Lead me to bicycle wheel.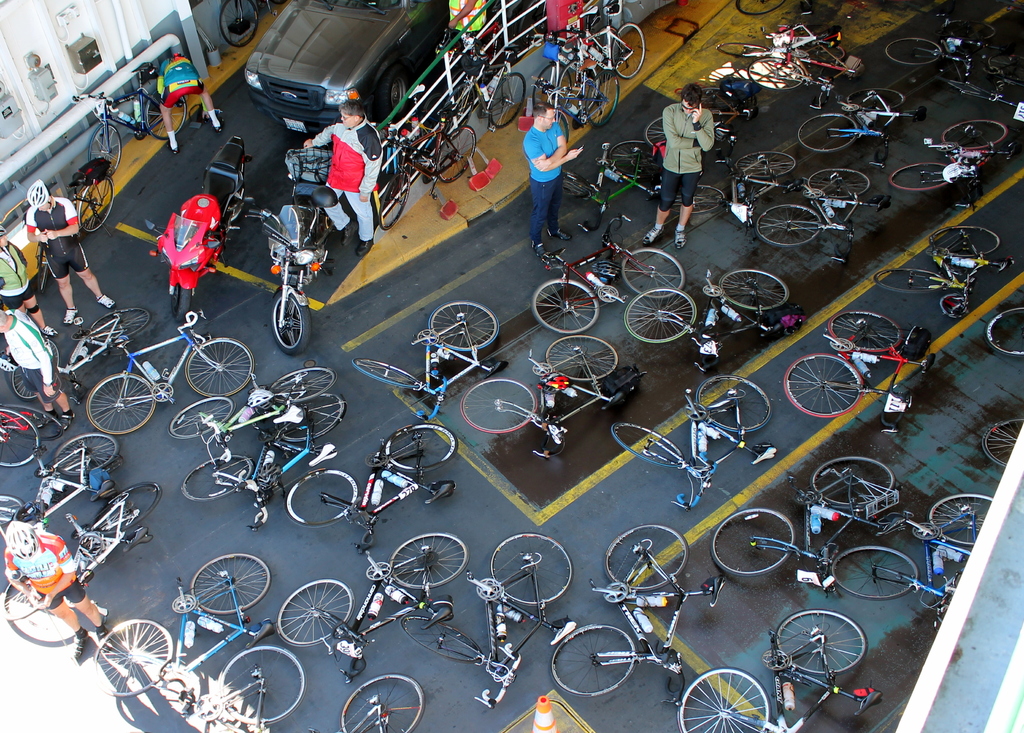
Lead to [266, 574, 359, 654].
